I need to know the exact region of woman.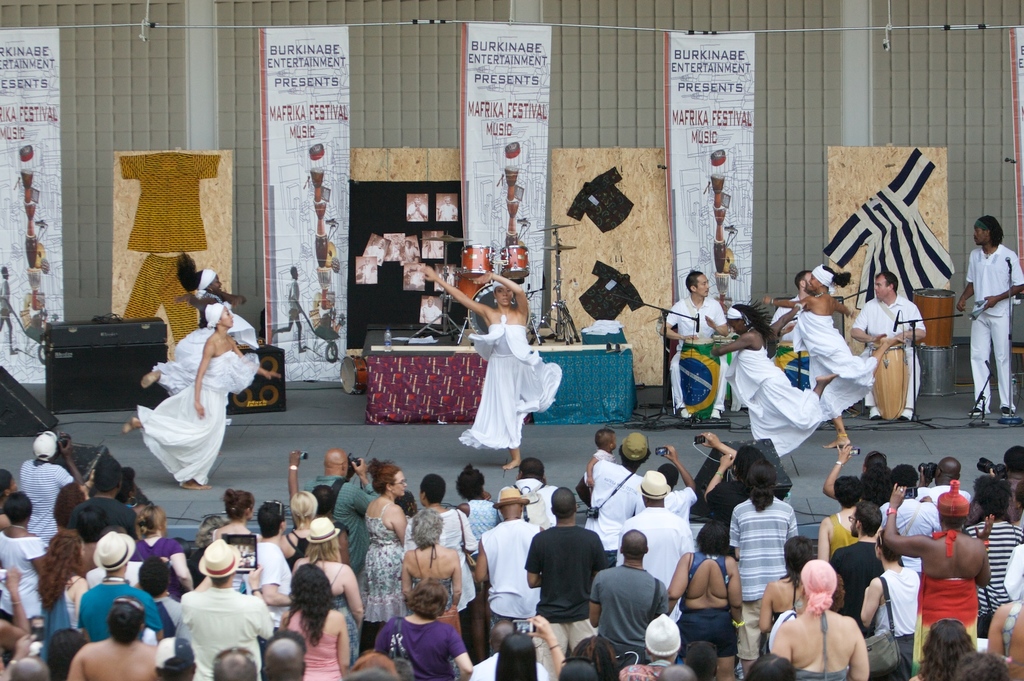
Region: (x1=710, y1=301, x2=838, y2=458).
